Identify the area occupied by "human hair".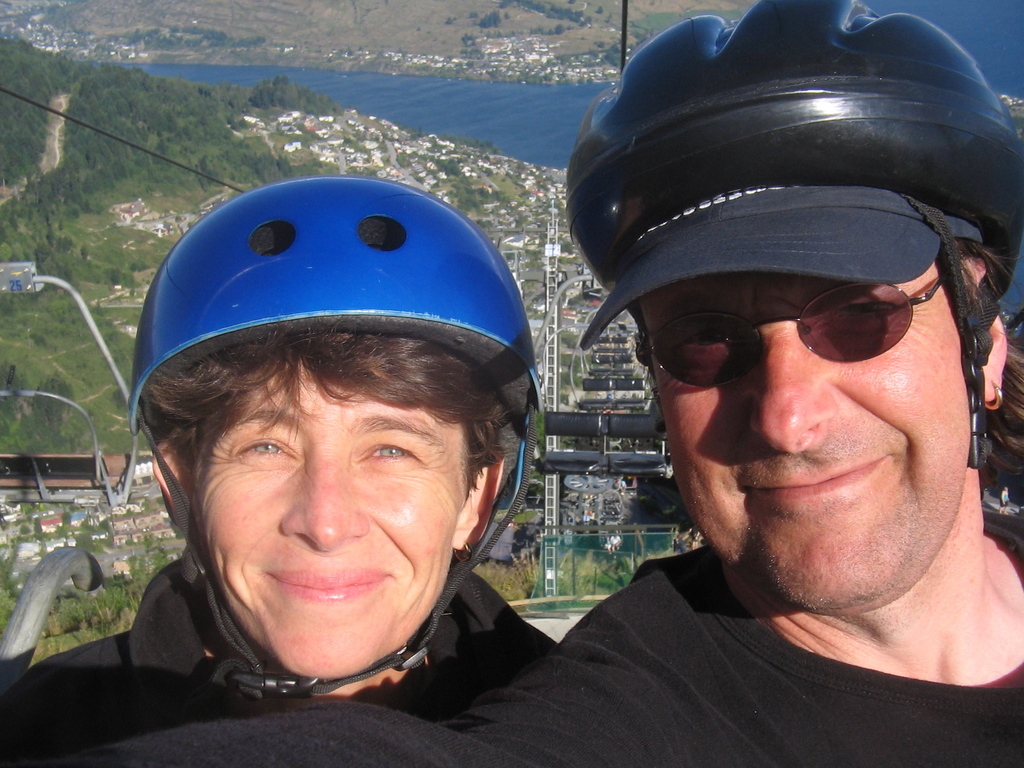
Area: 153 317 504 507.
